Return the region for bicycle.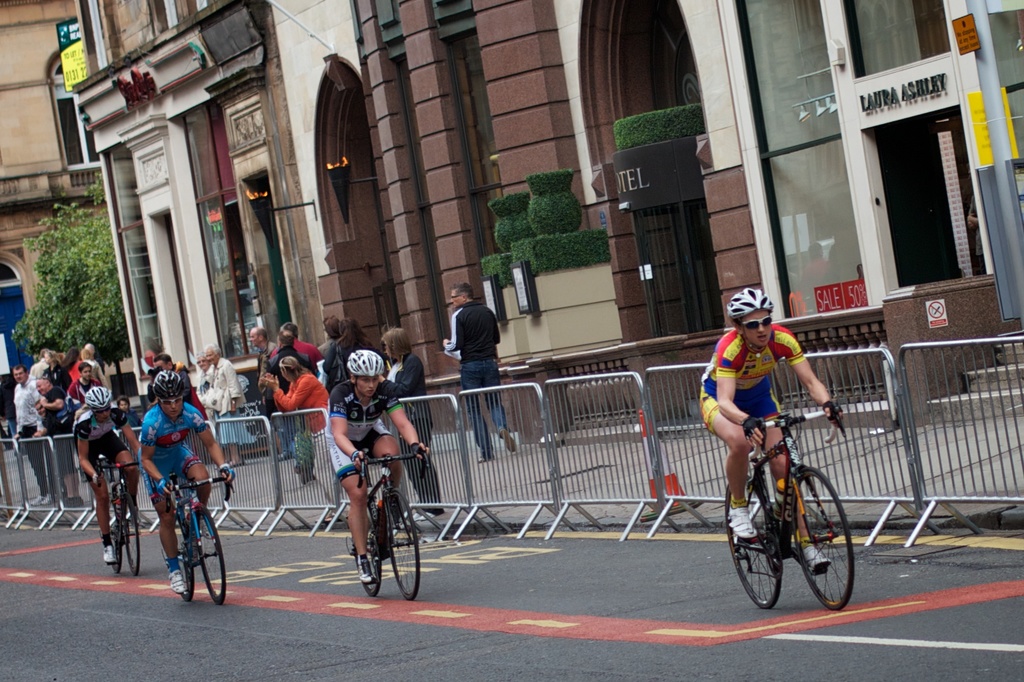
[163,474,233,605].
